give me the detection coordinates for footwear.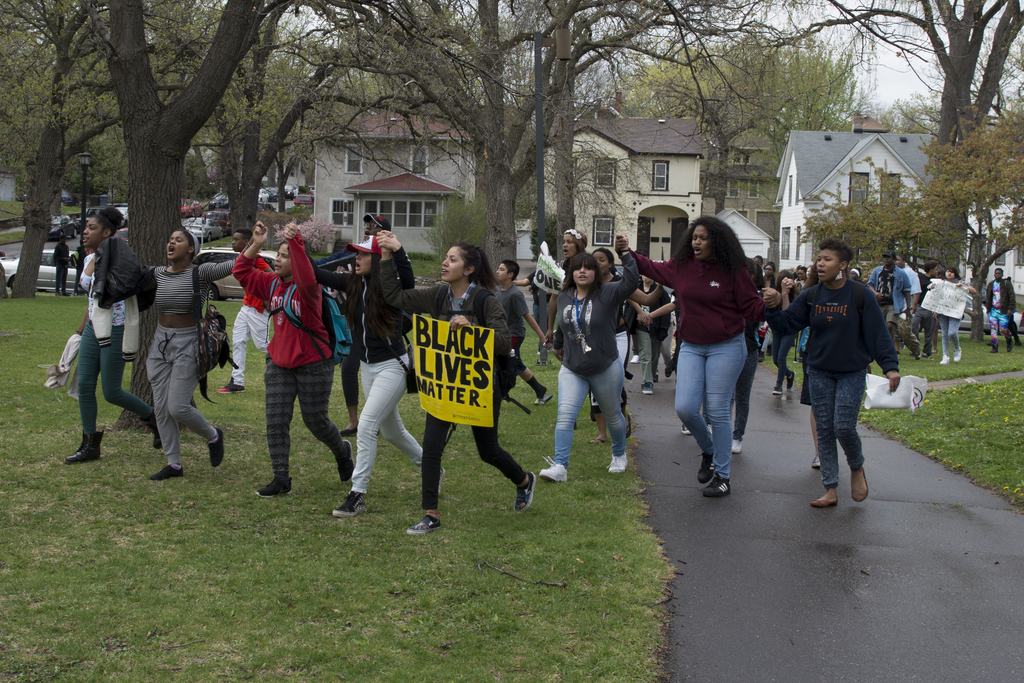
{"x1": 207, "y1": 429, "x2": 223, "y2": 468}.
